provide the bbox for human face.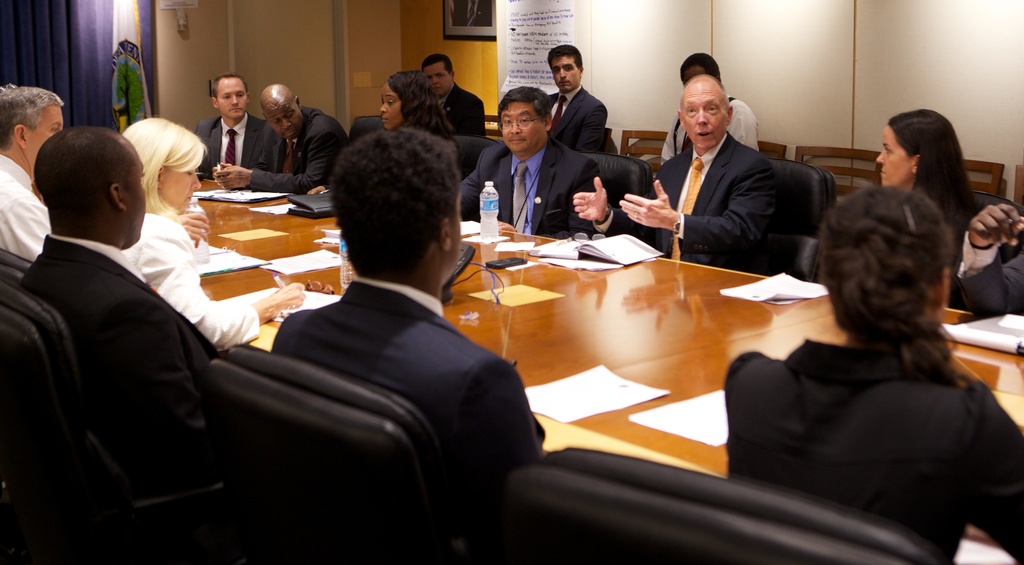
rect(430, 63, 450, 92).
